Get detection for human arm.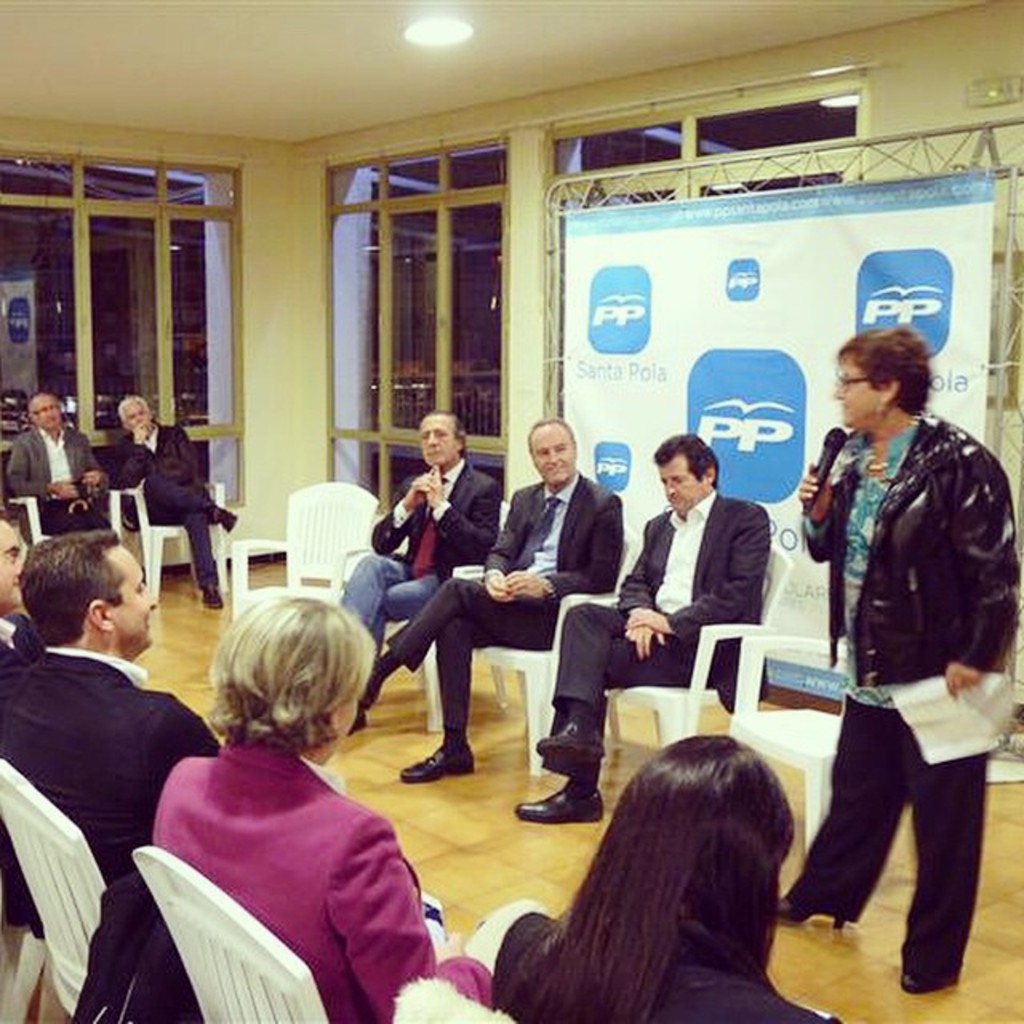
Detection: x1=112 y1=414 x2=155 y2=490.
